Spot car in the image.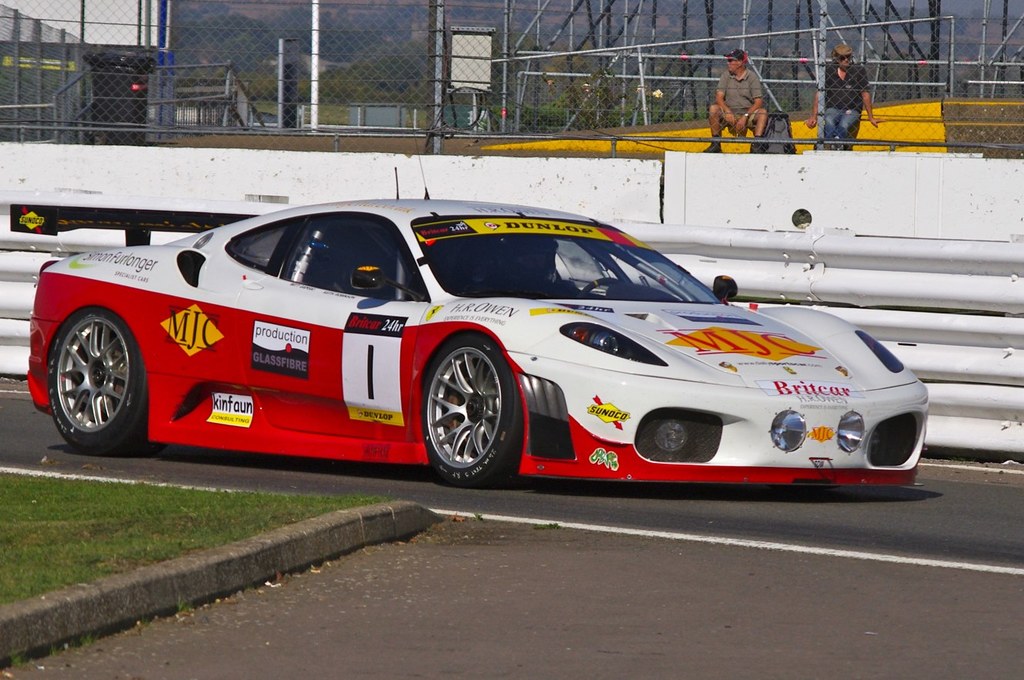
car found at bbox=(10, 149, 931, 492).
